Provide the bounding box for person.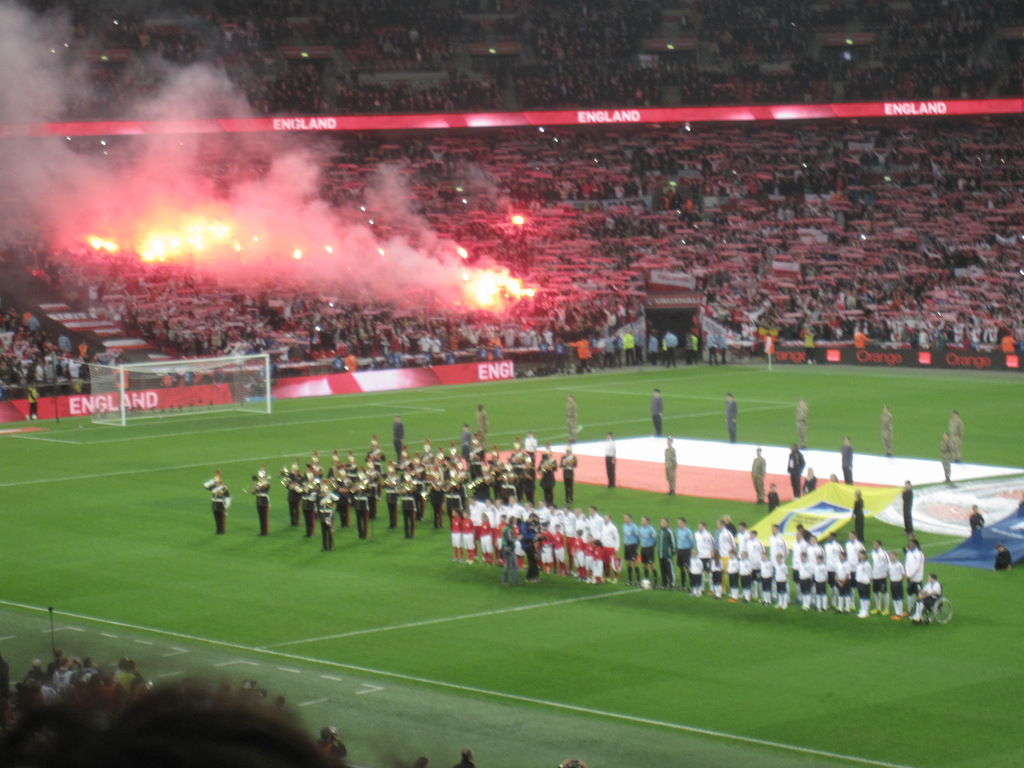
{"x1": 573, "y1": 505, "x2": 586, "y2": 545}.
